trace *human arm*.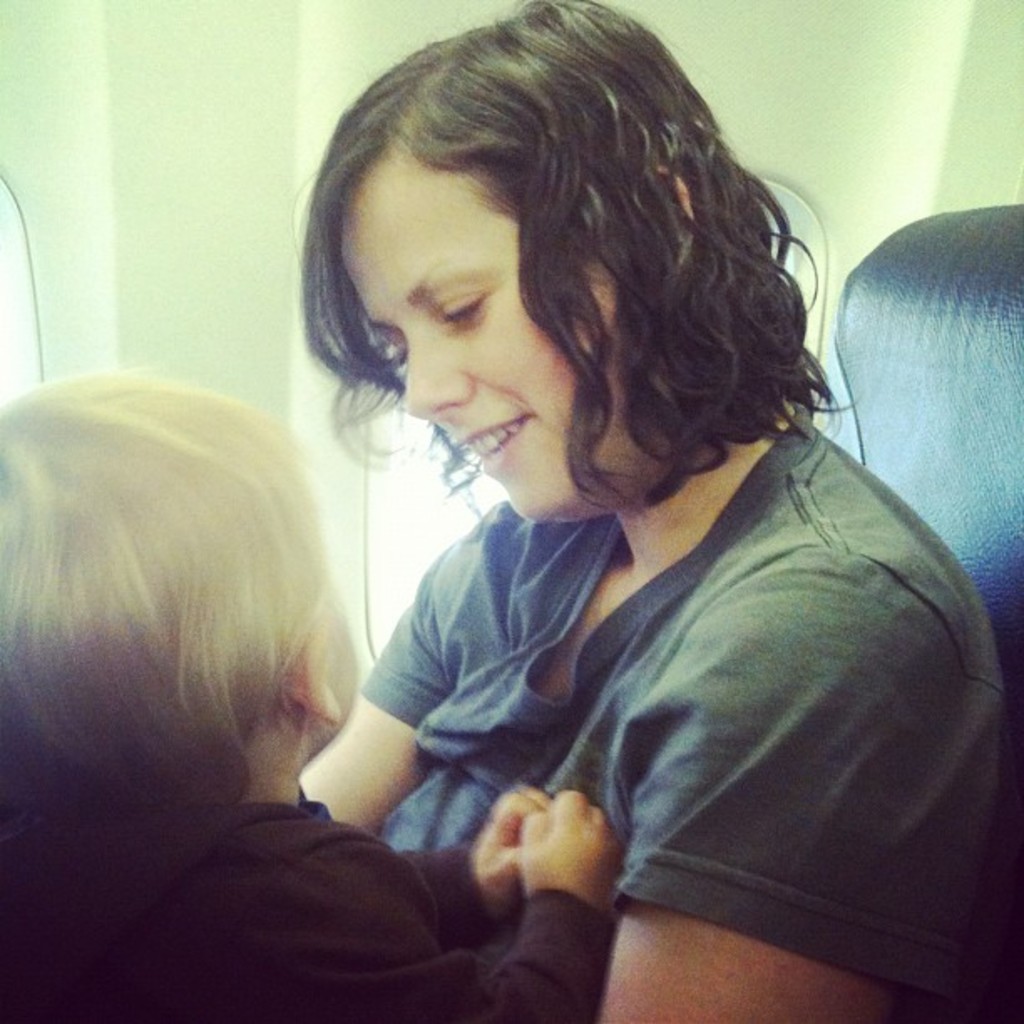
Traced to bbox=(596, 559, 979, 1022).
